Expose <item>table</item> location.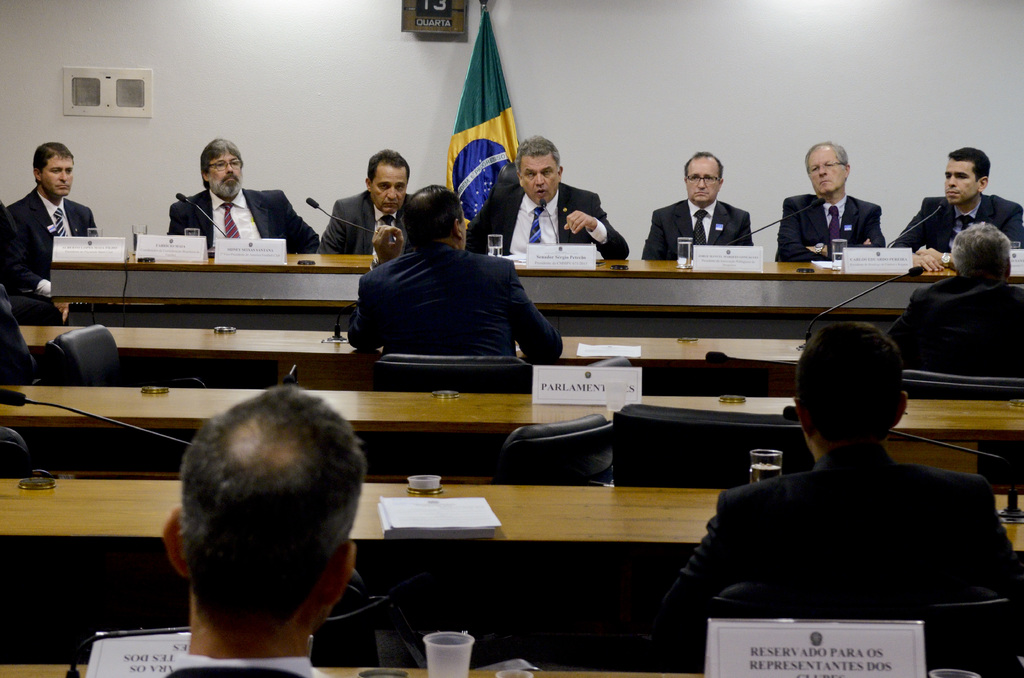
Exposed at x1=15, y1=326, x2=808, y2=364.
